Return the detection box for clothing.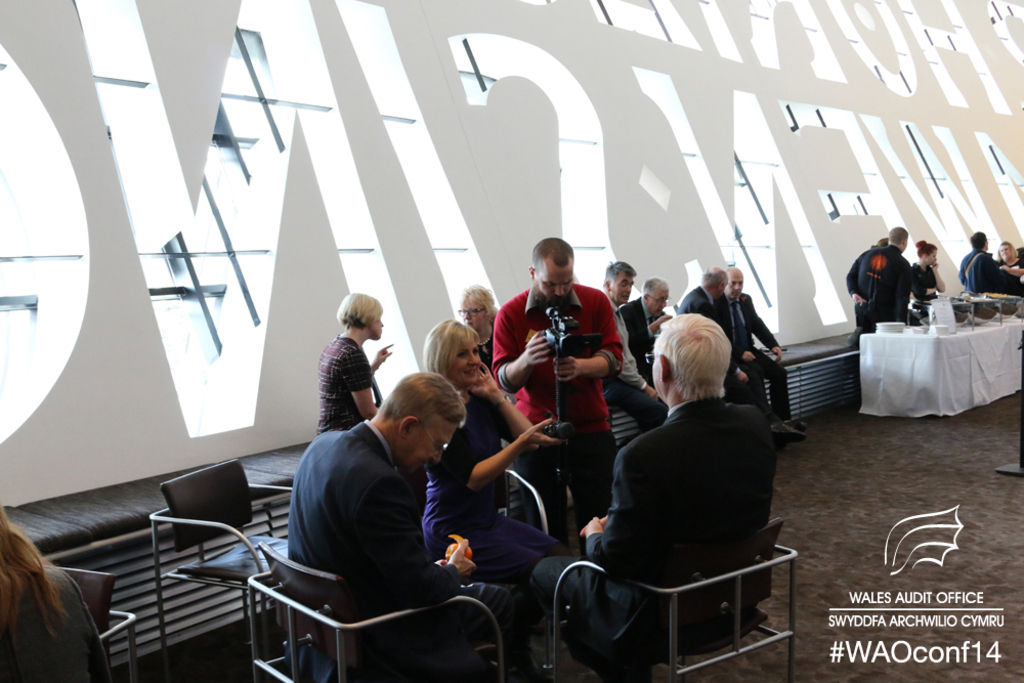
pyautogui.locateOnScreen(0, 559, 119, 682).
